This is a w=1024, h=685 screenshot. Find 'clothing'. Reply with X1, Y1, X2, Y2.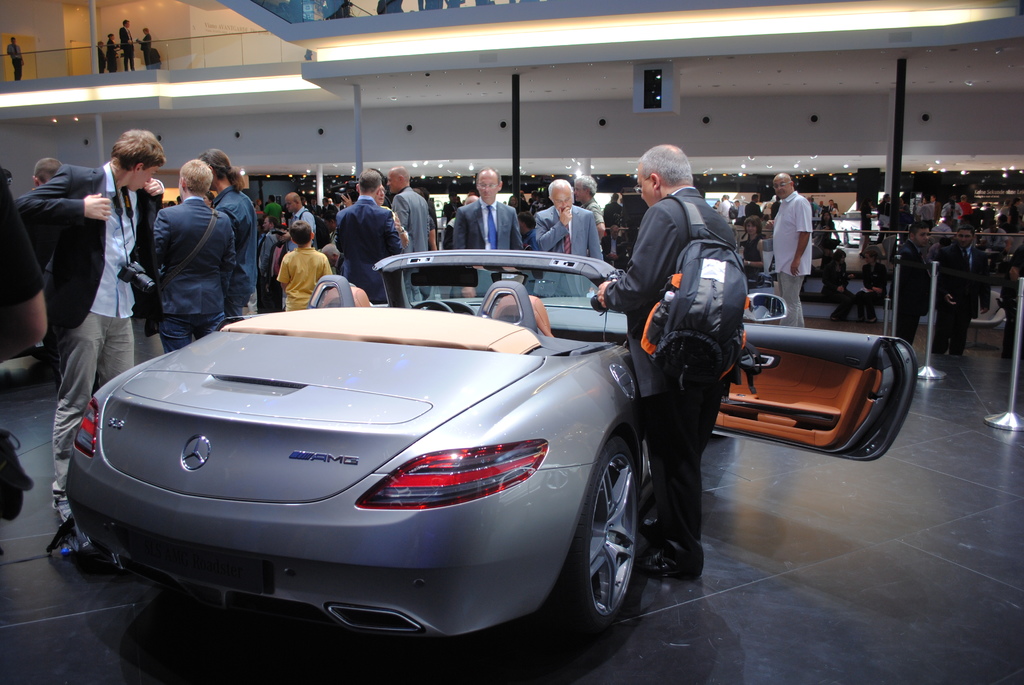
17, 167, 163, 505.
